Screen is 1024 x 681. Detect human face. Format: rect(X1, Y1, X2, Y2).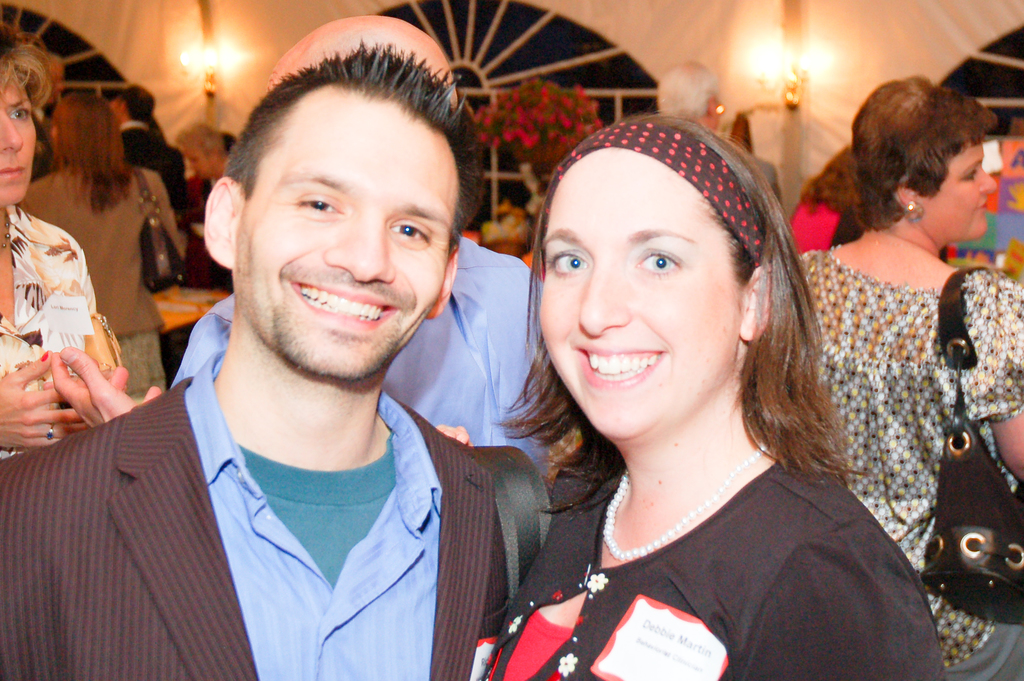
rect(537, 151, 746, 440).
